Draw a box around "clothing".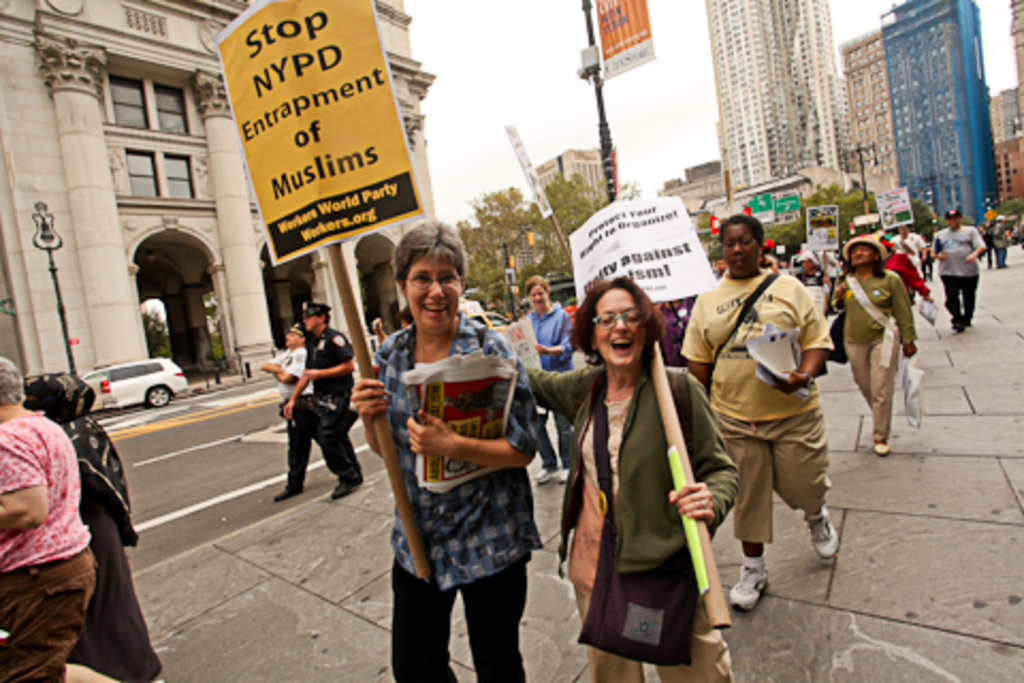
region(887, 243, 939, 309).
